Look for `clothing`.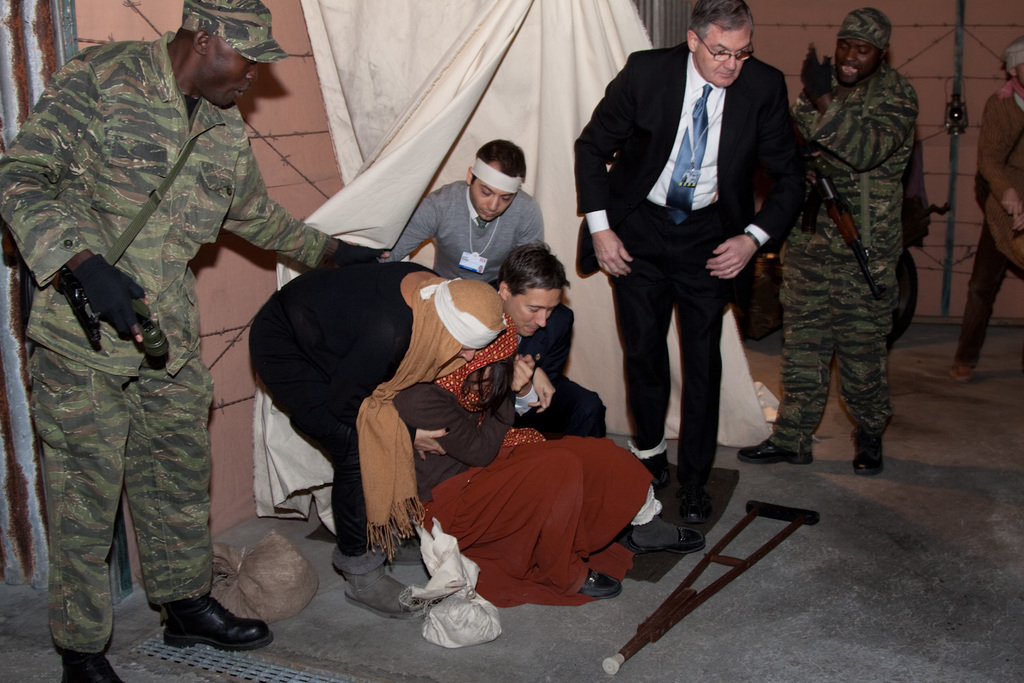
Found: [14, 26, 306, 635].
